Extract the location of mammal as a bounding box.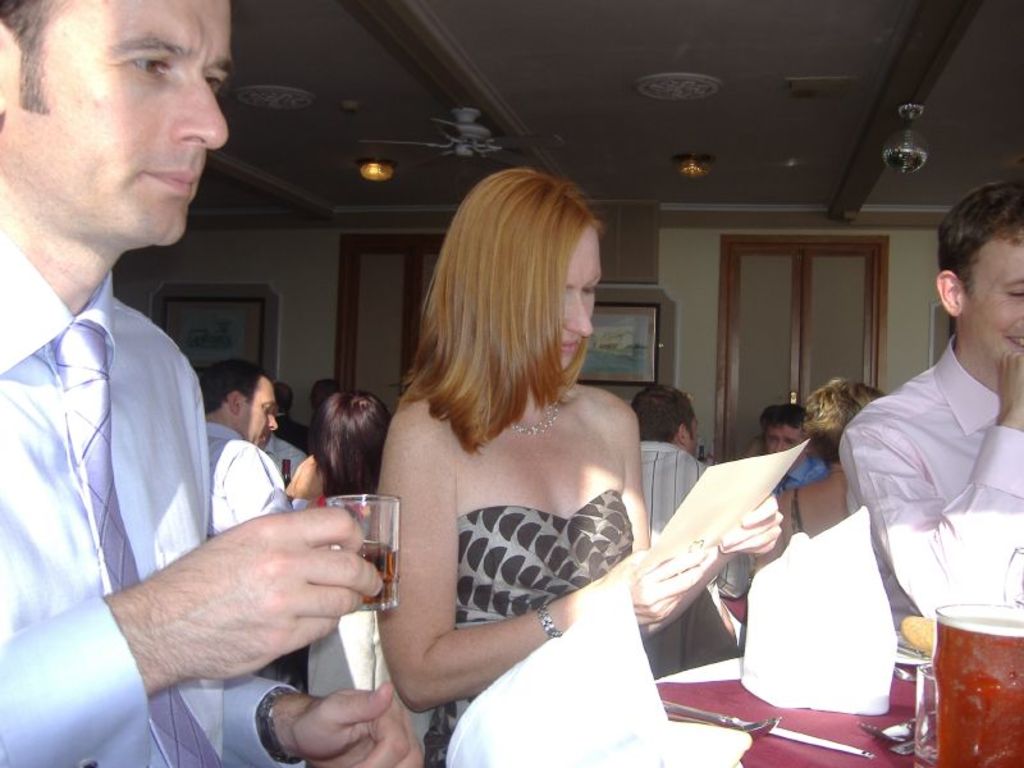
rect(748, 404, 809, 502).
